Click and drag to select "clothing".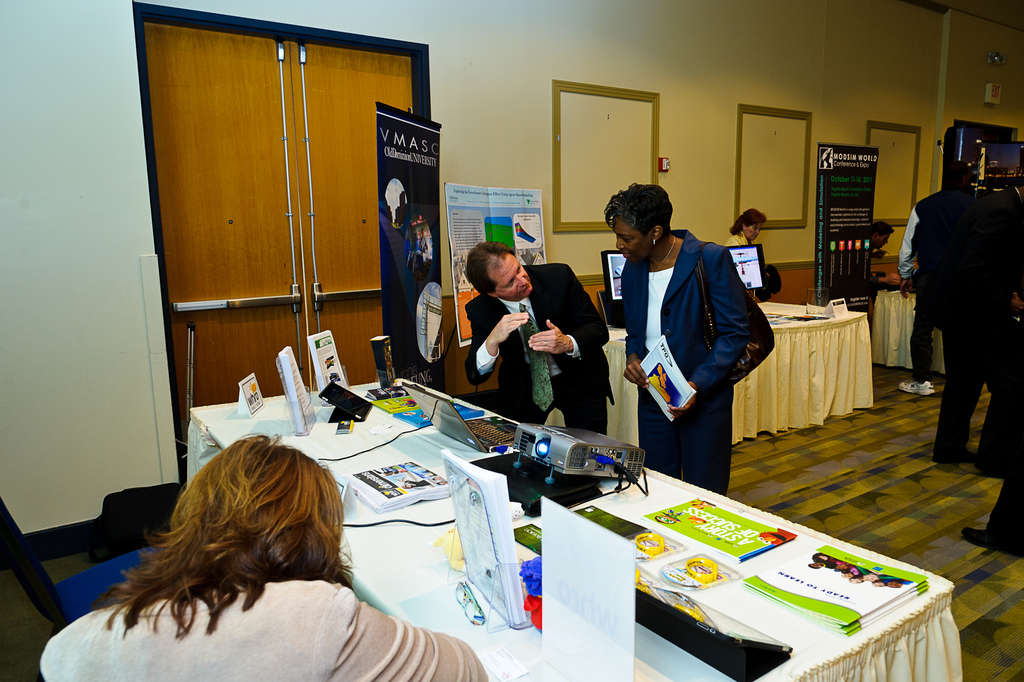
Selection: bbox=(619, 227, 750, 500).
